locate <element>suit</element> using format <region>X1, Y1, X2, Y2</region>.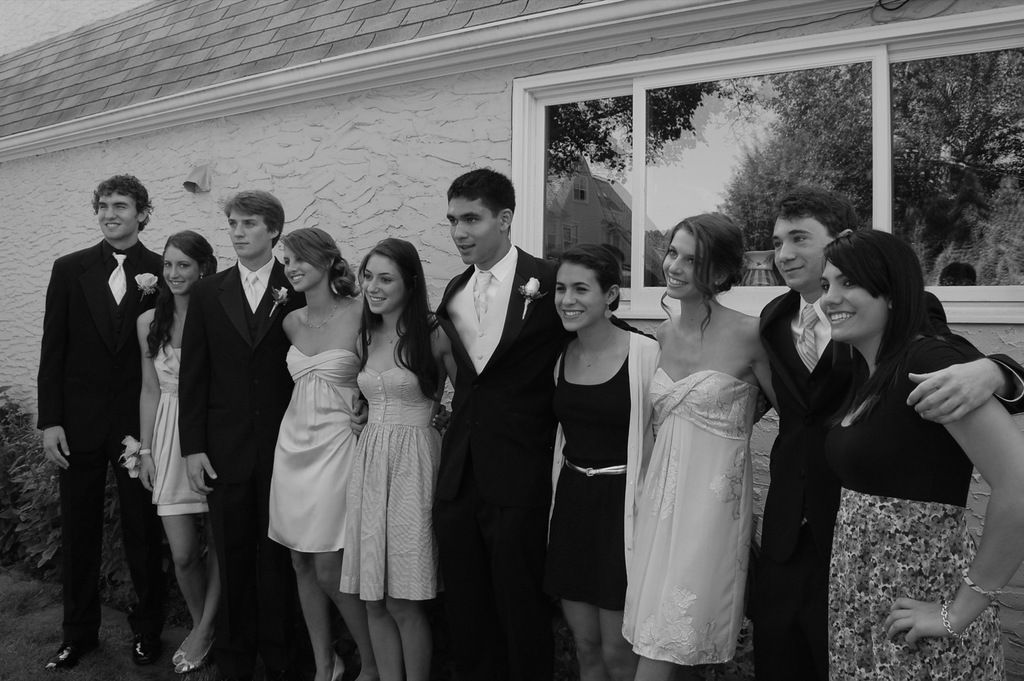
<region>756, 292, 1023, 680</region>.
